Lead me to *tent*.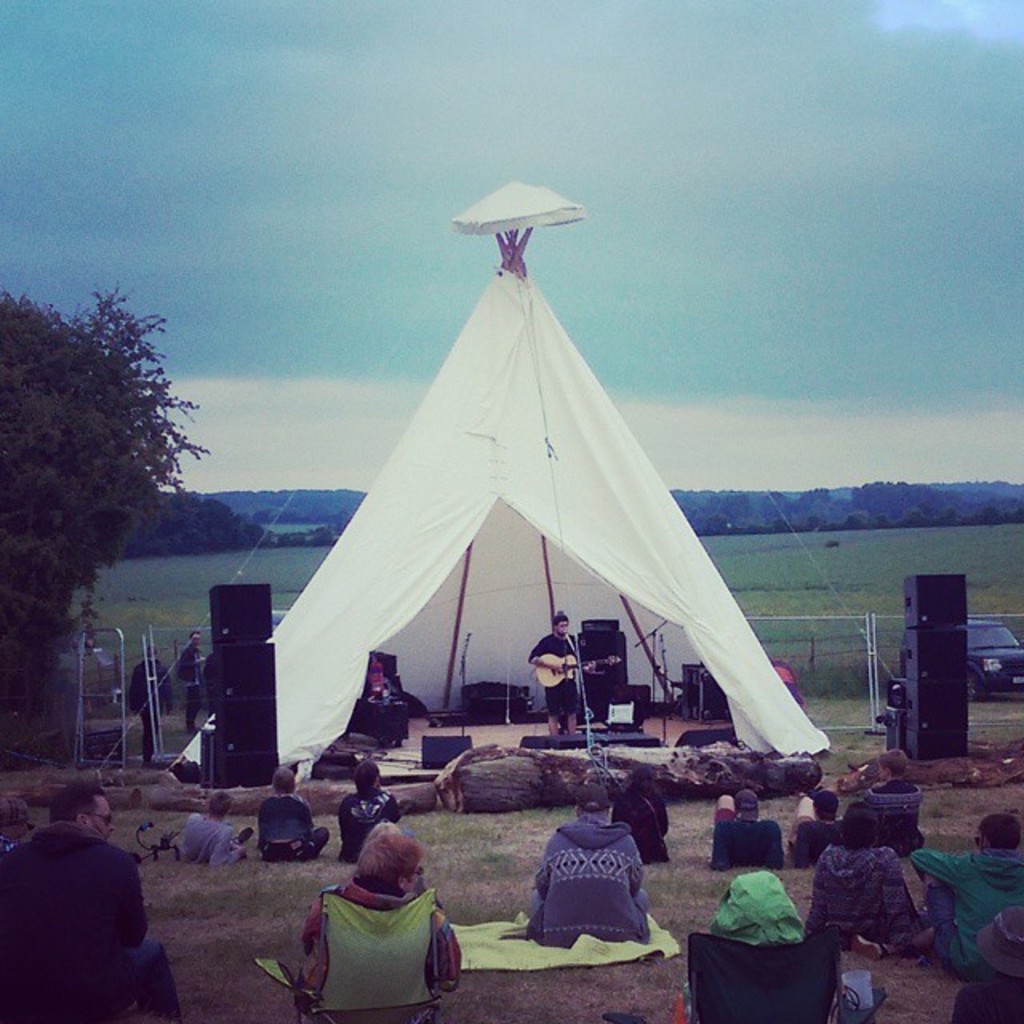
Lead to <bbox>262, 203, 810, 830</bbox>.
